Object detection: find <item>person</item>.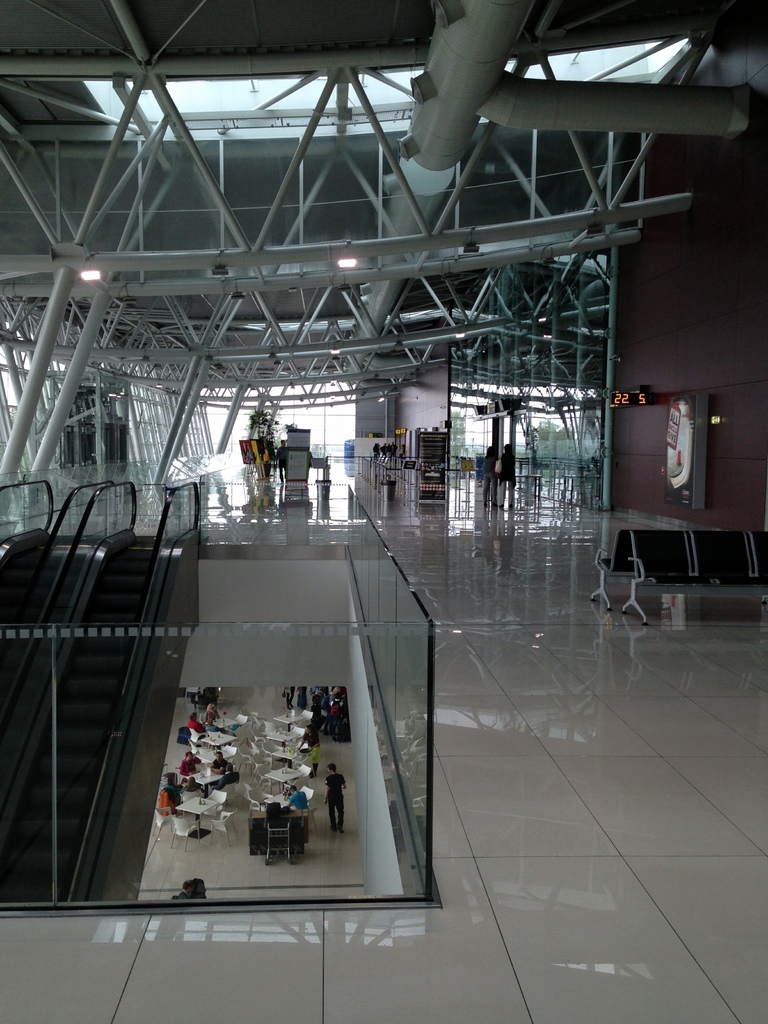
BBox(151, 767, 205, 843).
